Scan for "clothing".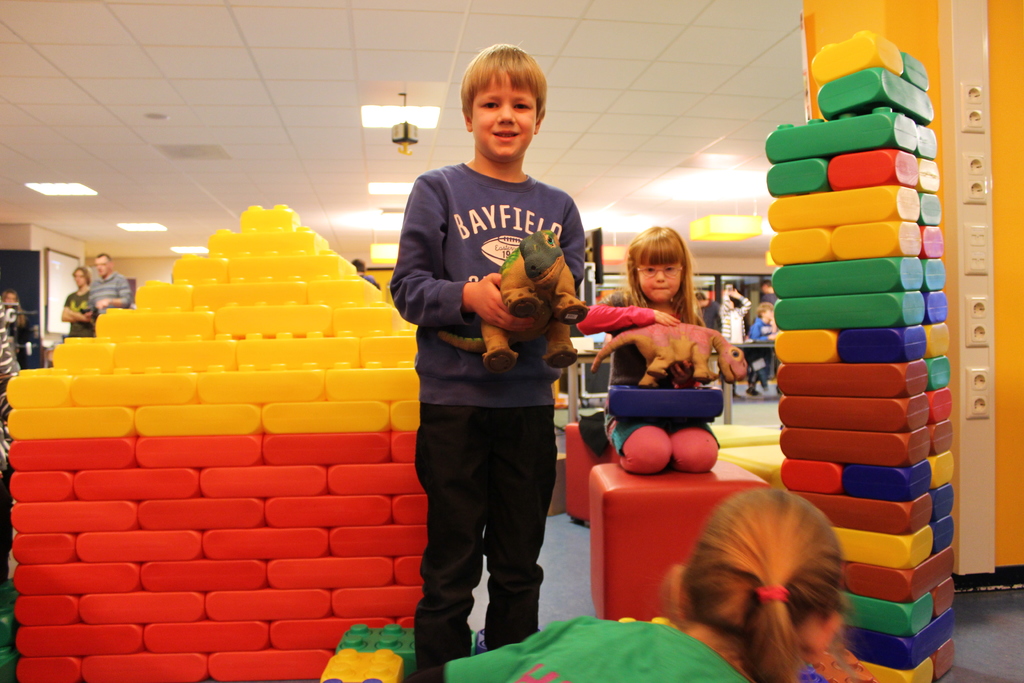
Scan result: 578:292:717:474.
